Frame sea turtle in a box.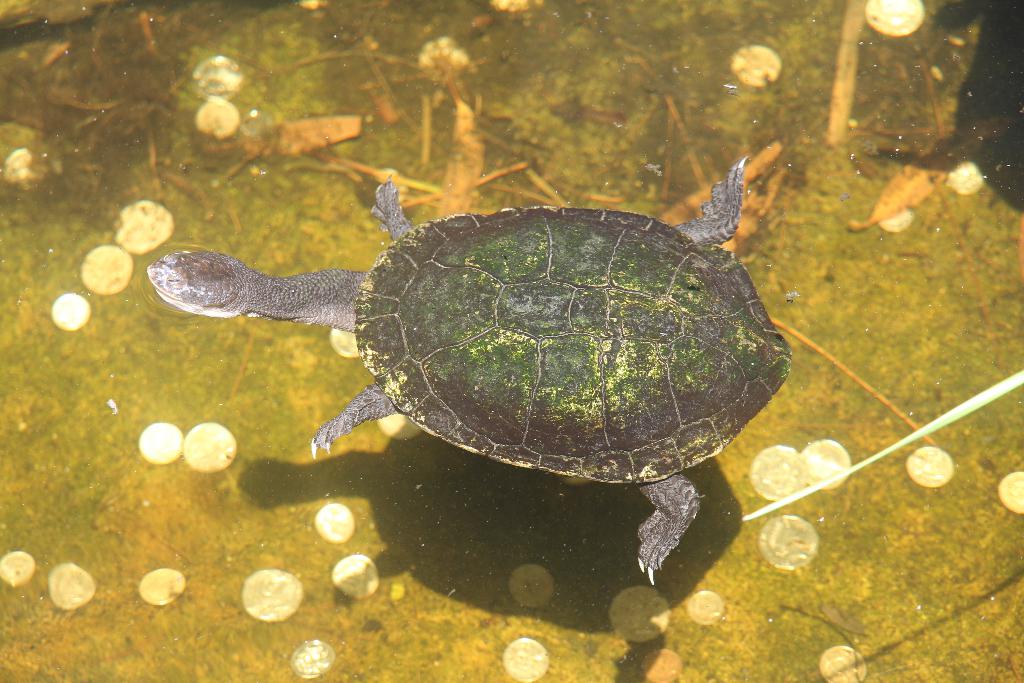
(142, 175, 794, 589).
